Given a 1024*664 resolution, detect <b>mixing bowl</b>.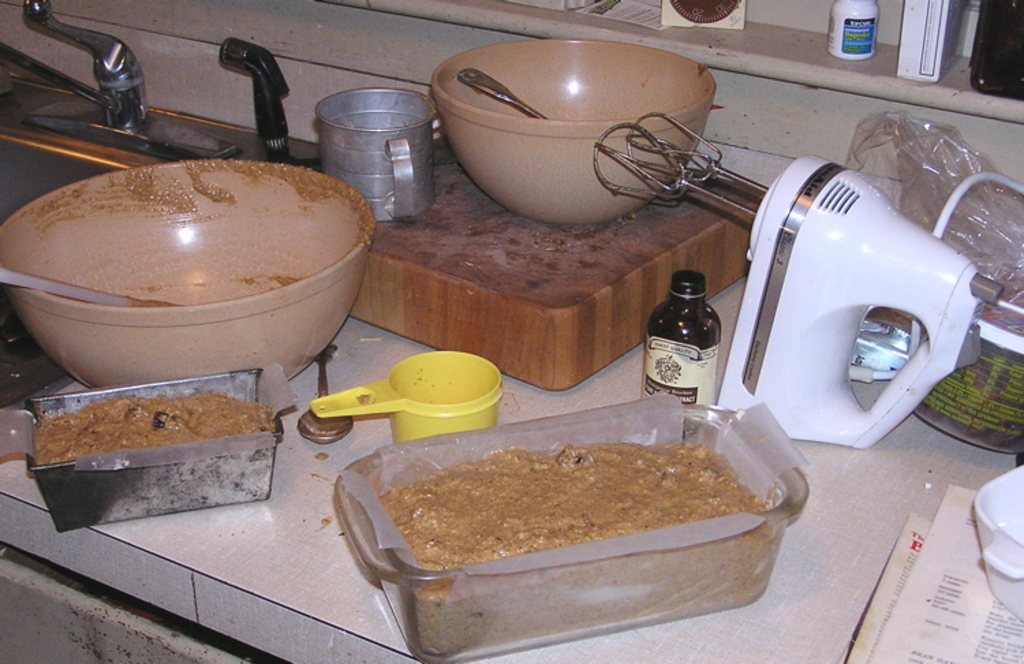
bbox=[427, 37, 720, 227].
